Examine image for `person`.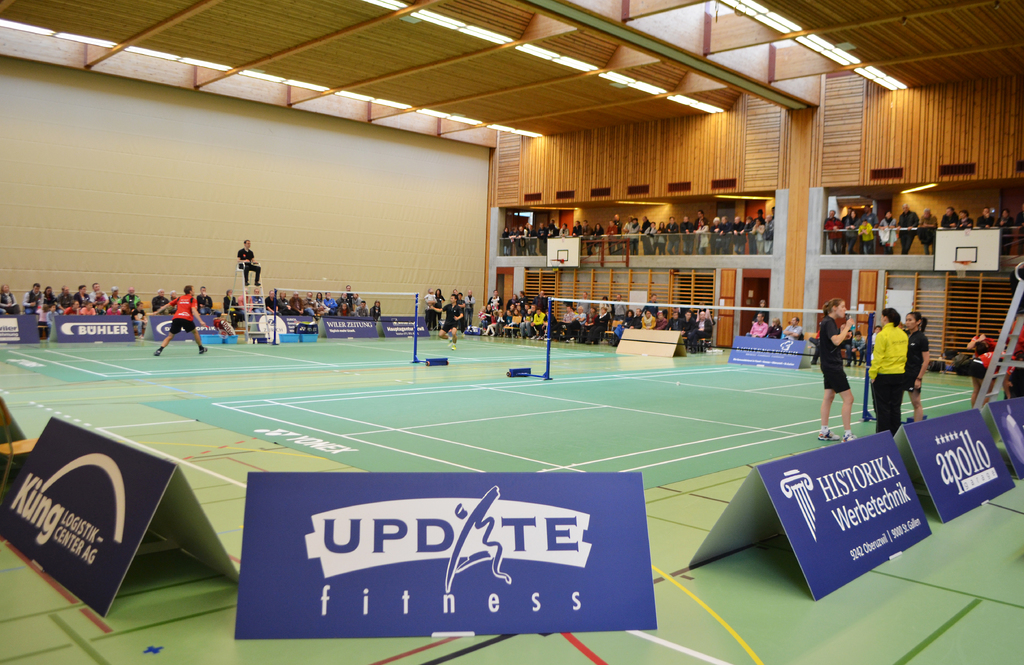
Examination result: 655:310:669:331.
